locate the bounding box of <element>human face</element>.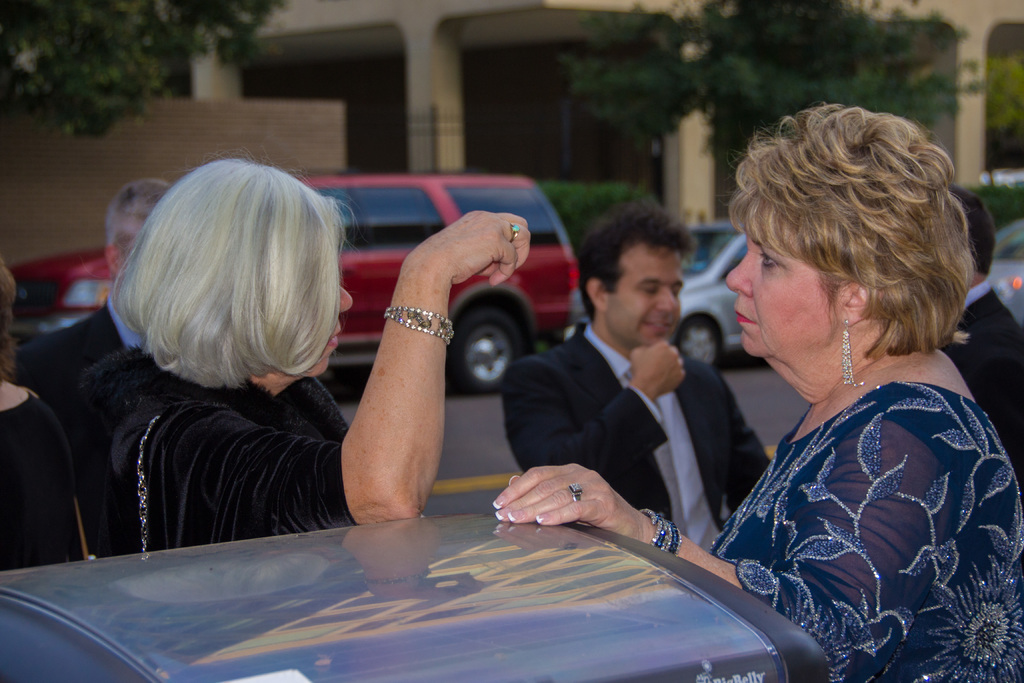
Bounding box: (x1=604, y1=245, x2=684, y2=347).
